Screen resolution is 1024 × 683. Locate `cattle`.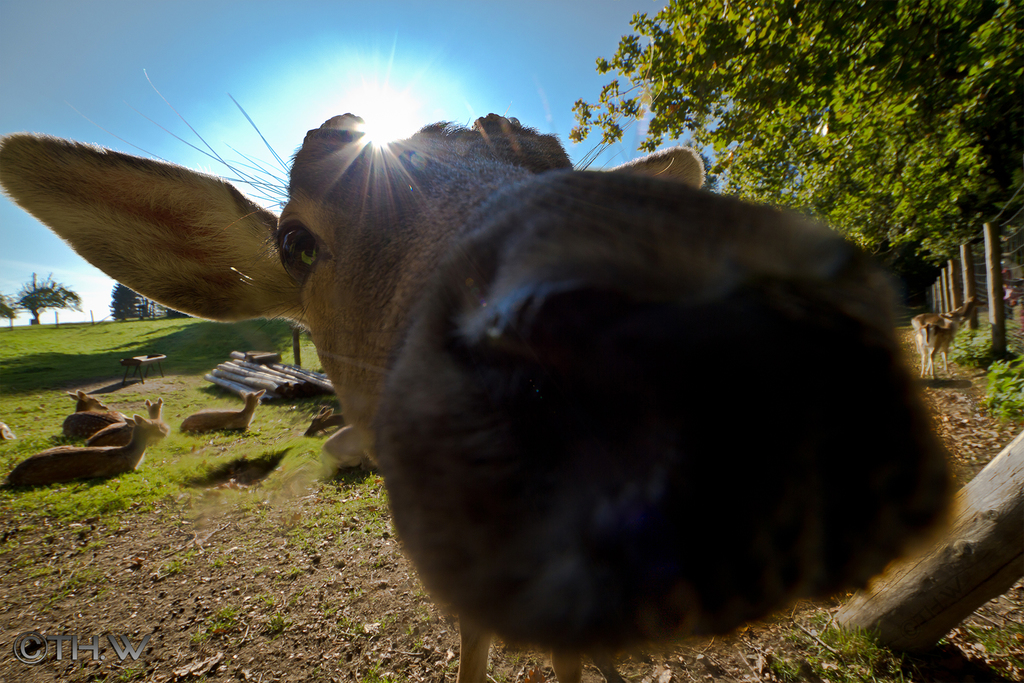
box=[910, 299, 968, 383].
